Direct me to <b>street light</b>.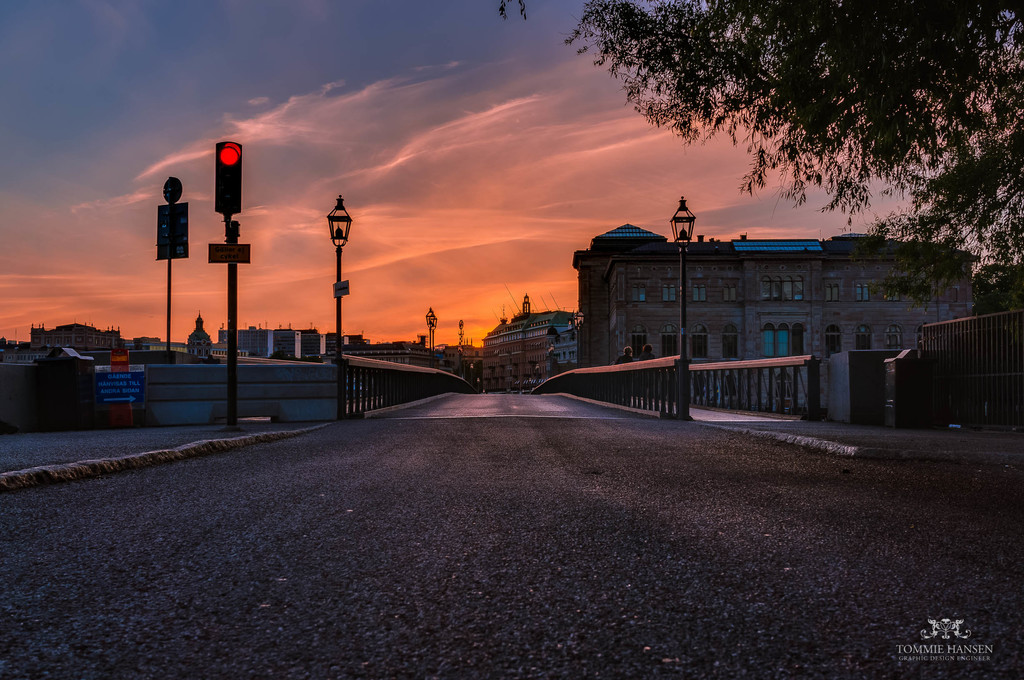
Direction: crop(572, 311, 584, 367).
